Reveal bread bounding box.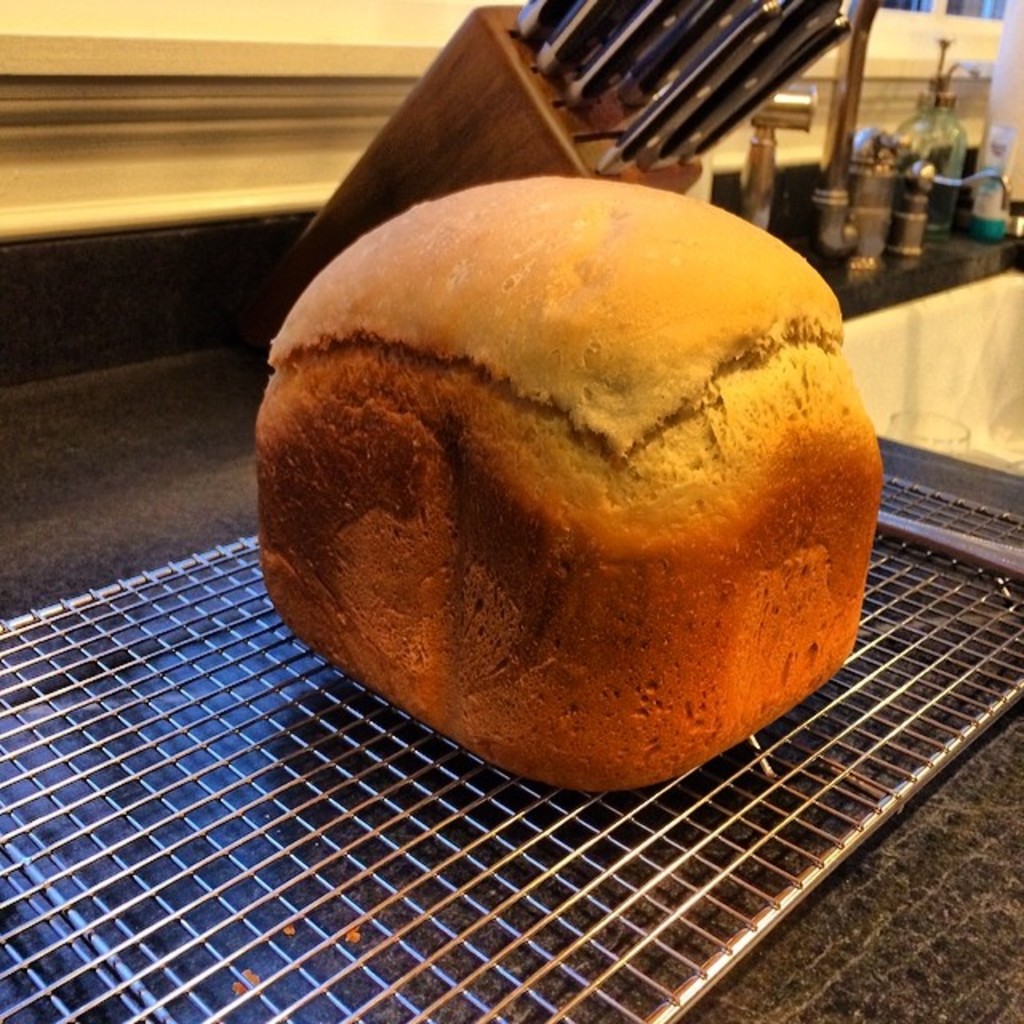
Revealed: l=256, t=174, r=885, b=794.
